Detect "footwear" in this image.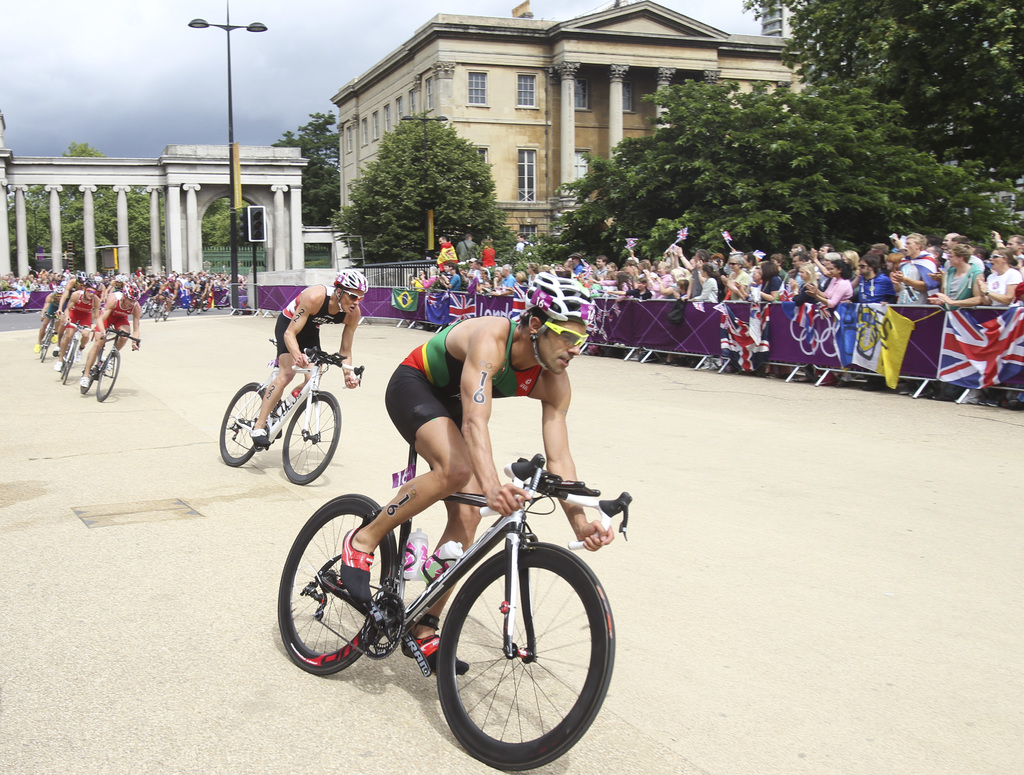
Detection: <box>52,338,57,346</box>.
